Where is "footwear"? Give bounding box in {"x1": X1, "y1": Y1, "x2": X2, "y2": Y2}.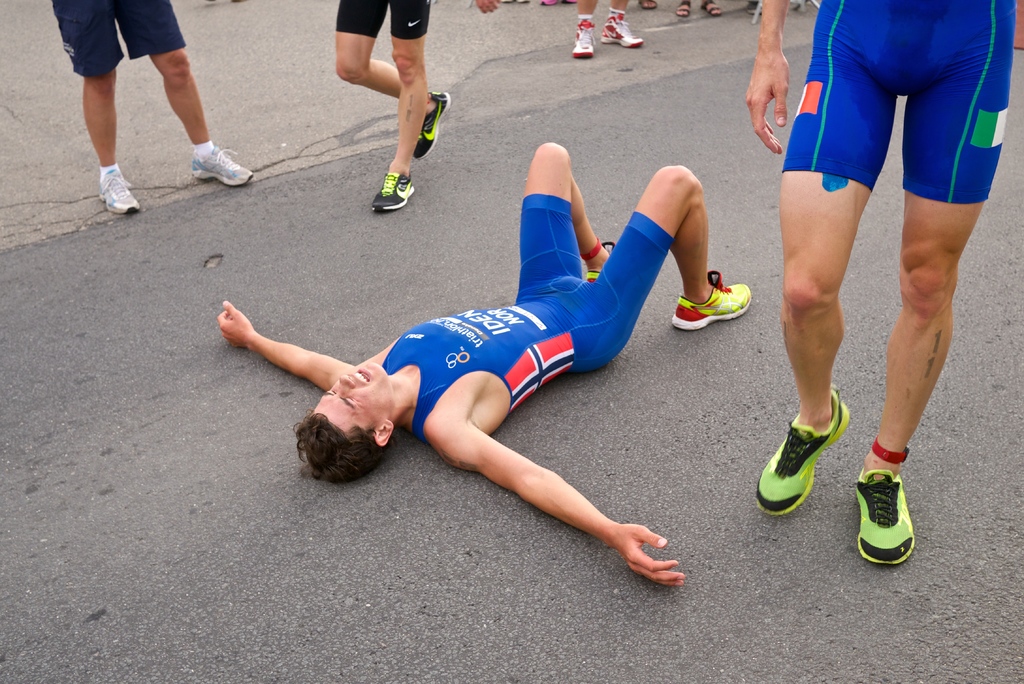
{"x1": 568, "y1": 19, "x2": 598, "y2": 62}.
